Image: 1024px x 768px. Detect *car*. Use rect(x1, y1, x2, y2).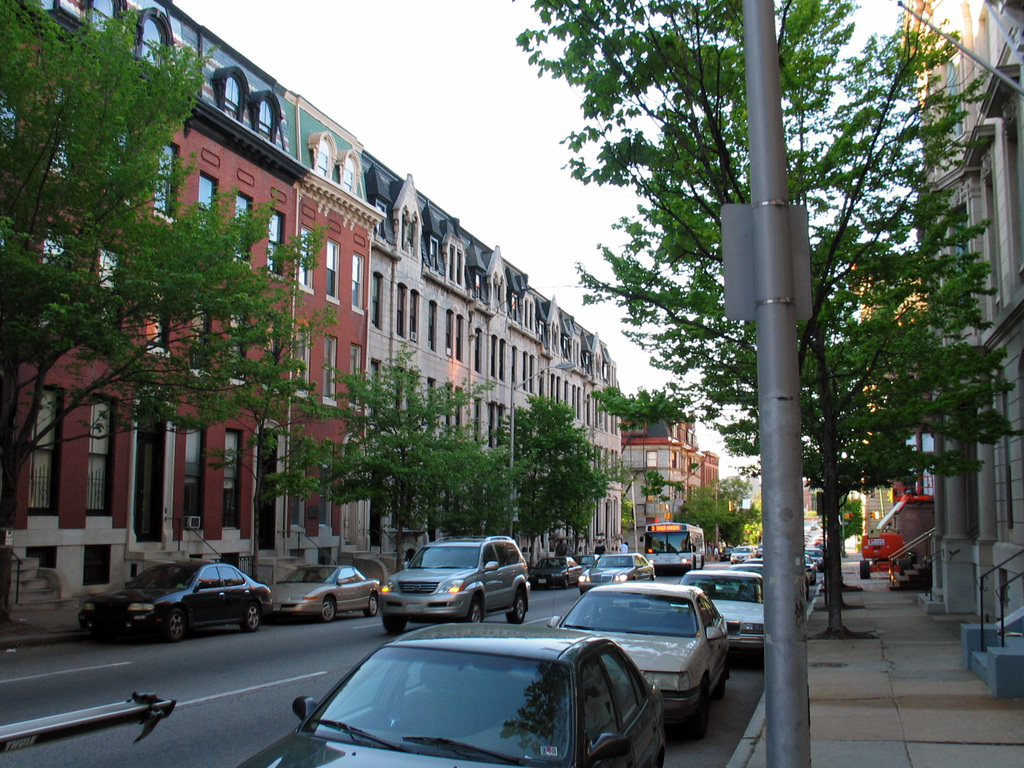
rect(806, 545, 826, 569).
